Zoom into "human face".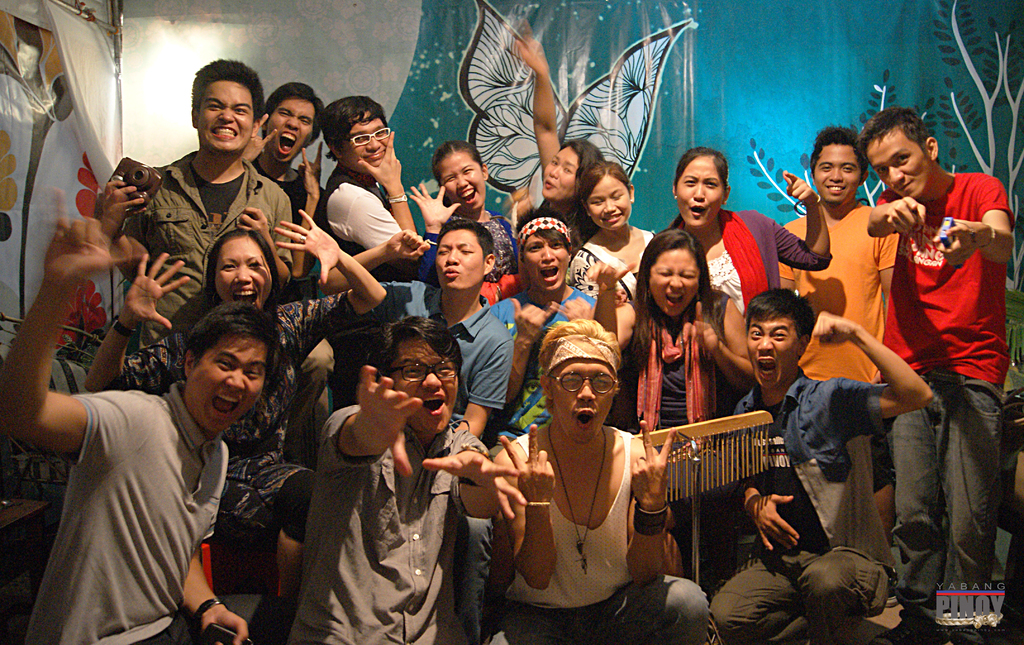
Zoom target: x1=867, y1=128, x2=931, y2=198.
